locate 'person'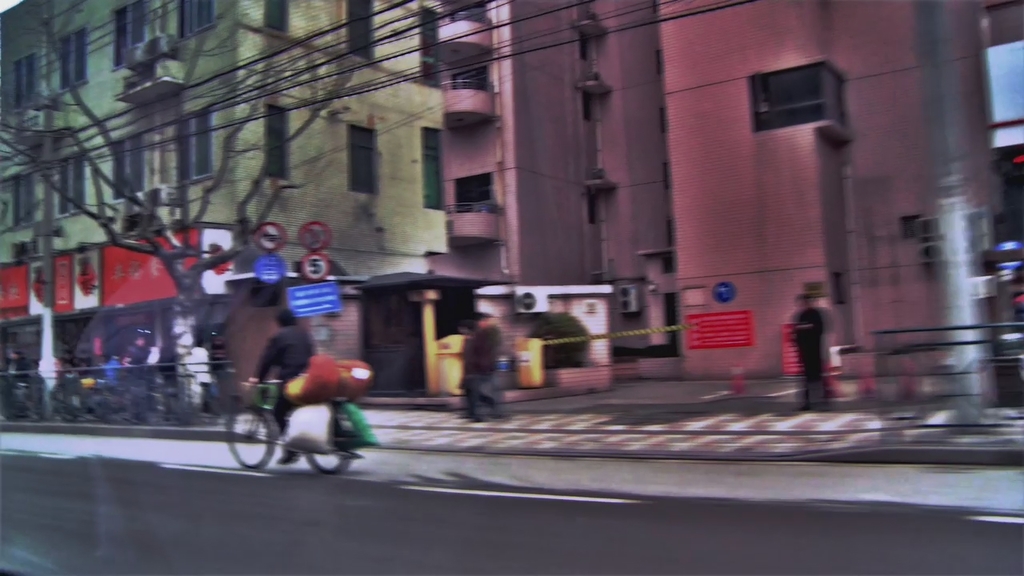
{"left": 123, "top": 337, "right": 155, "bottom": 422}
